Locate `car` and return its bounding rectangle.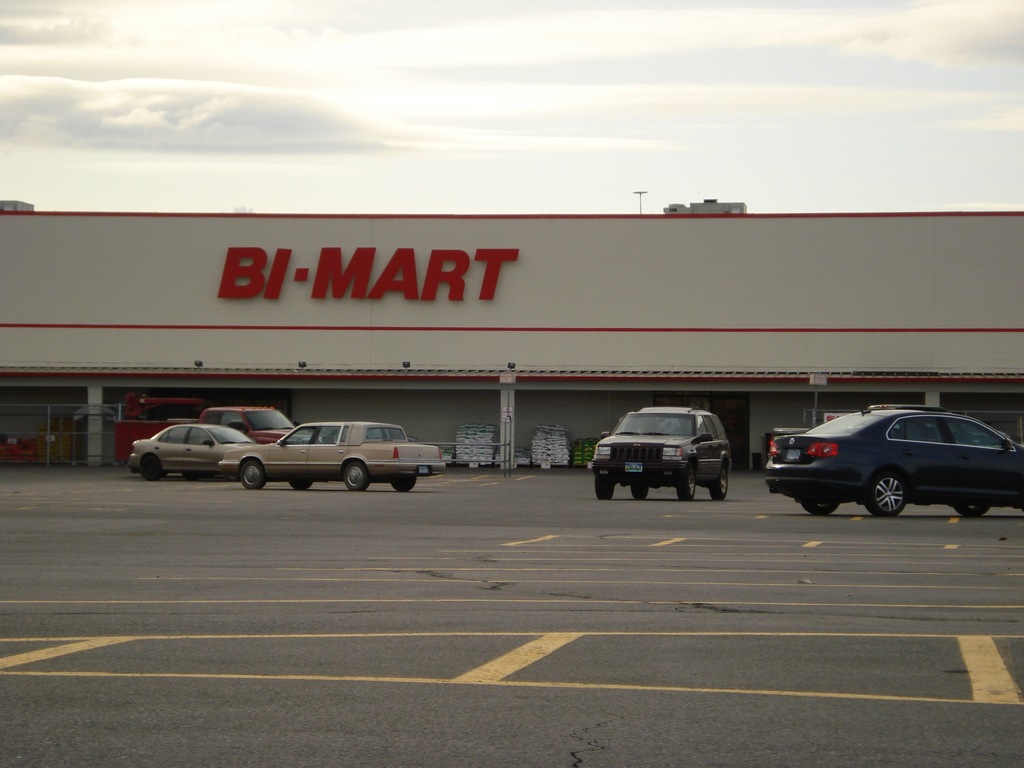
bbox=[765, 403, 1023, 518].
